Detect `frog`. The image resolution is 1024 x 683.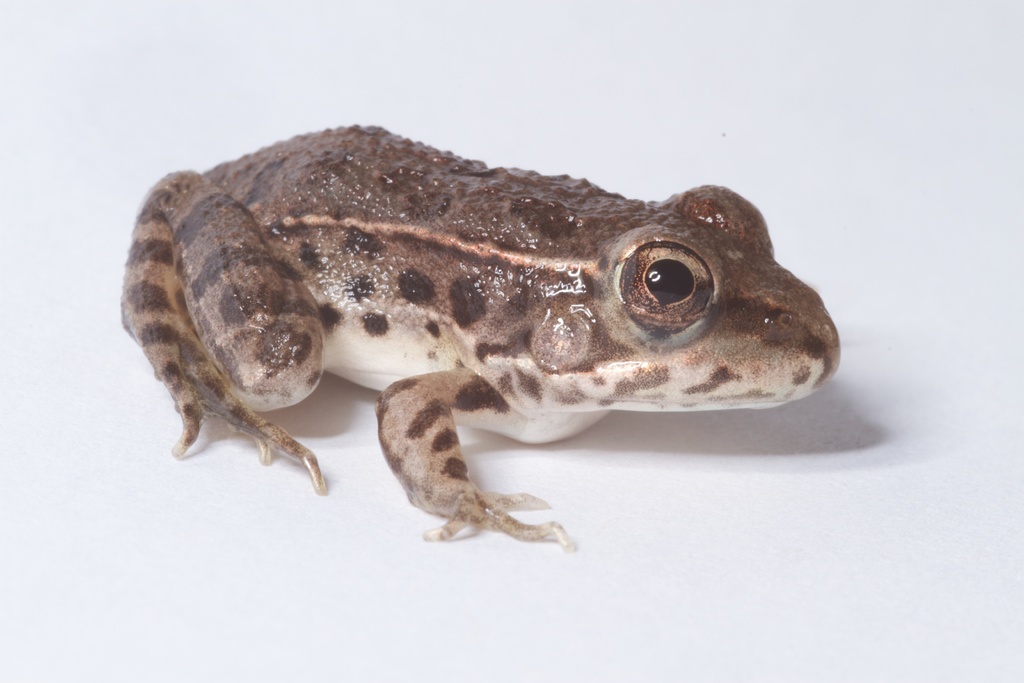
Rect(120, 118, 844, 548).
